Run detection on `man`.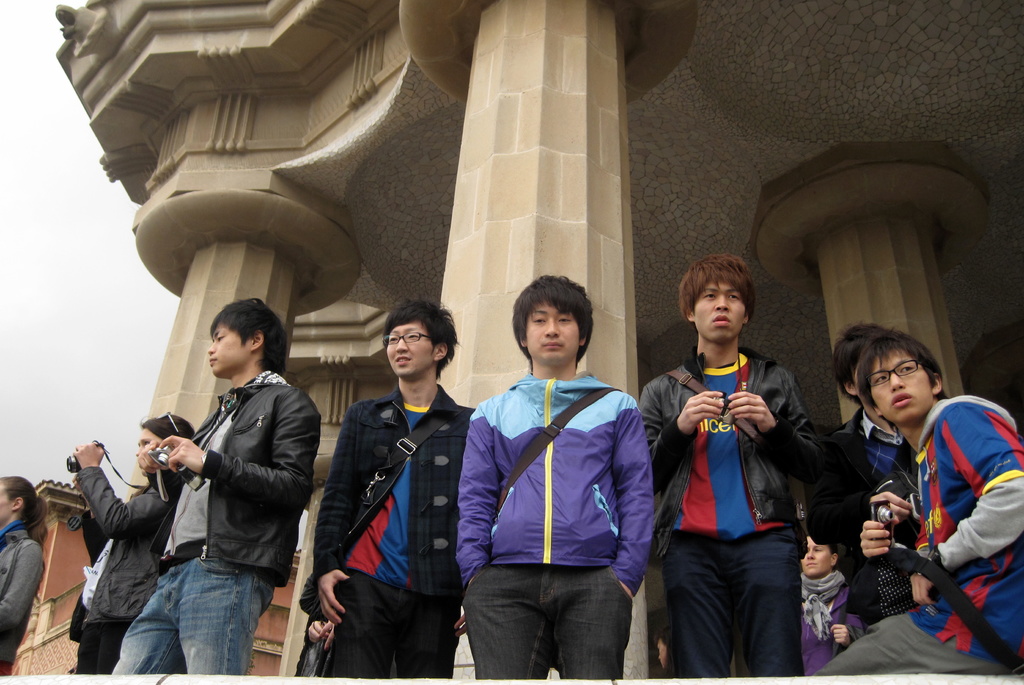
Result: [801, 320, 964, 634].
